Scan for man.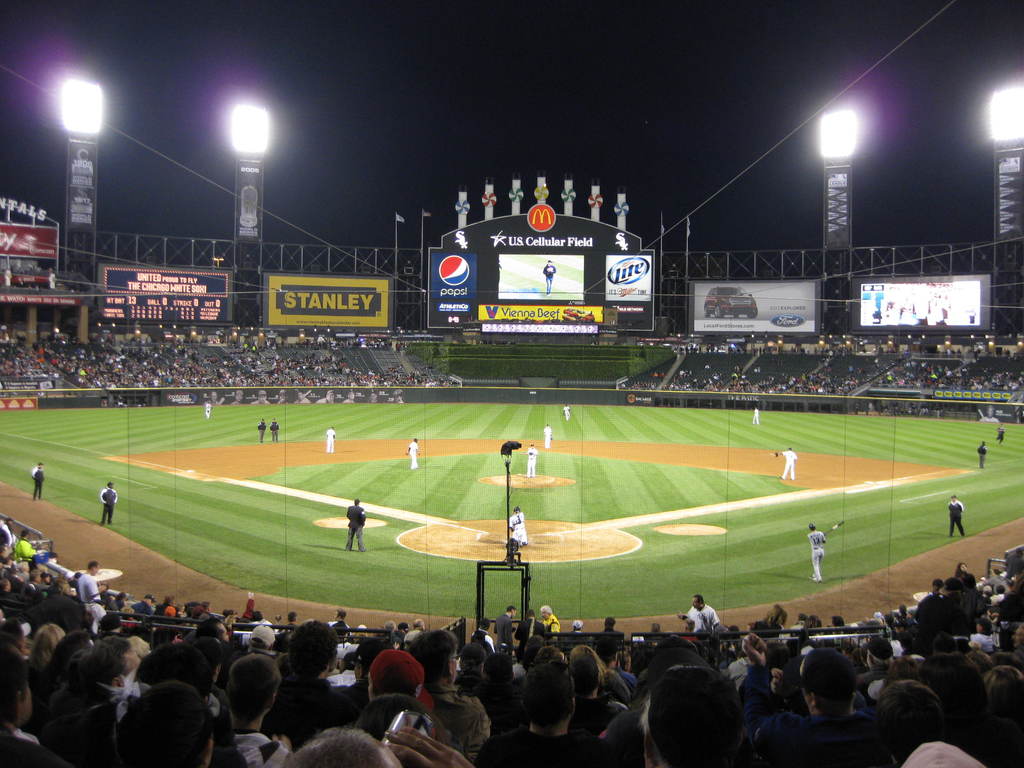
Scan result: (left=259, top=415, right=267, bottom=445).
